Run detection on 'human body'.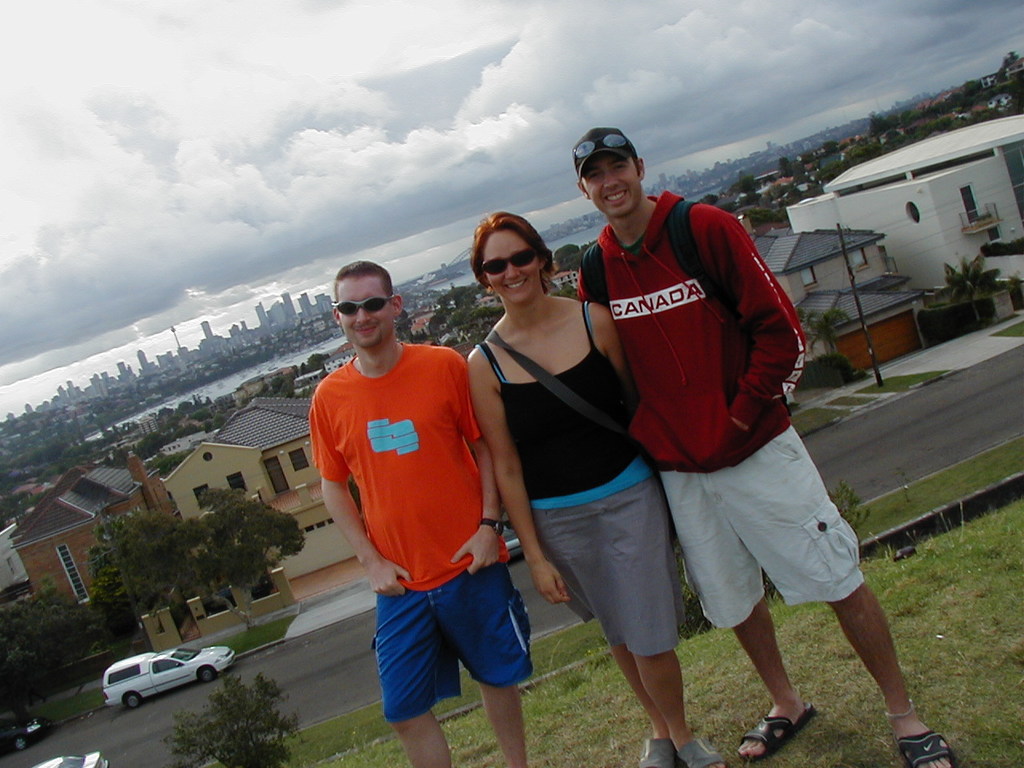
Result: [574, 134, 950, 767].
